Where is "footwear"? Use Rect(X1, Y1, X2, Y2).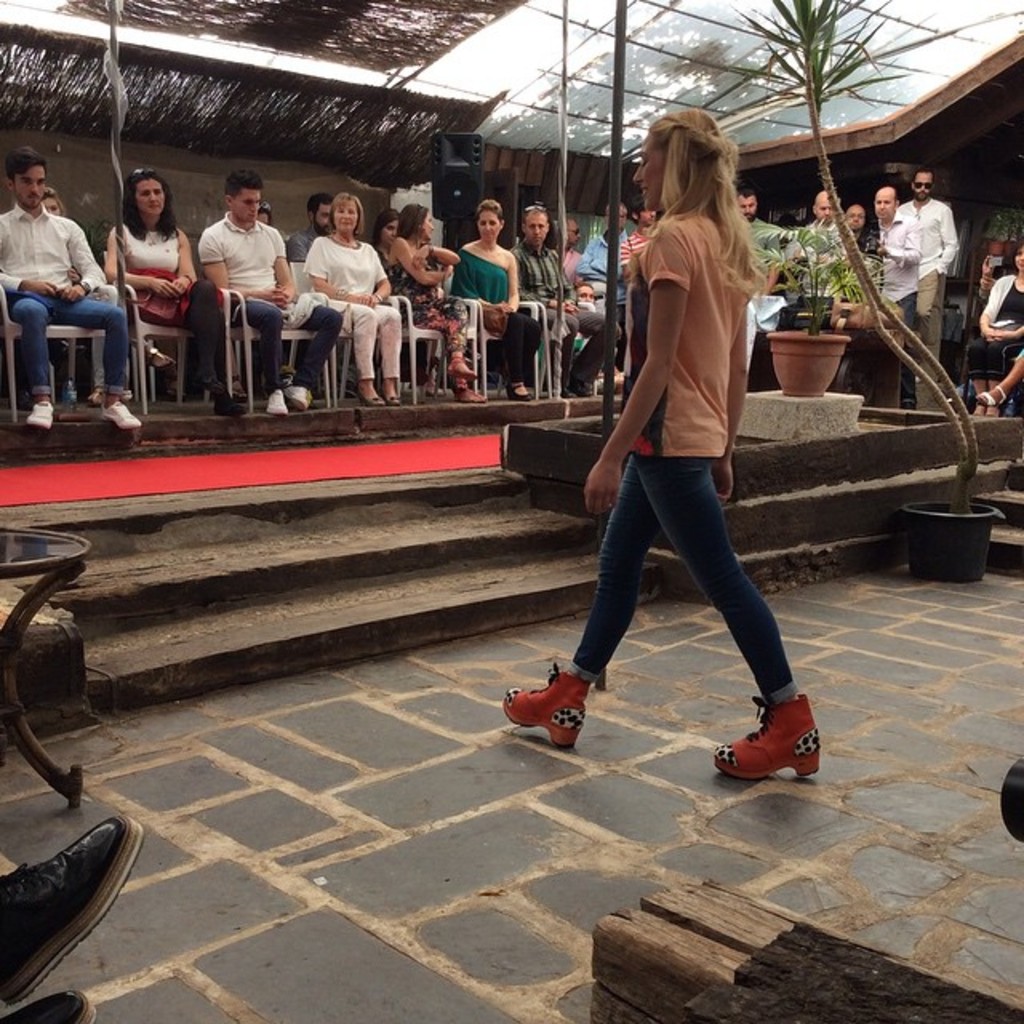
Rect(387, 387, 403, 411).
